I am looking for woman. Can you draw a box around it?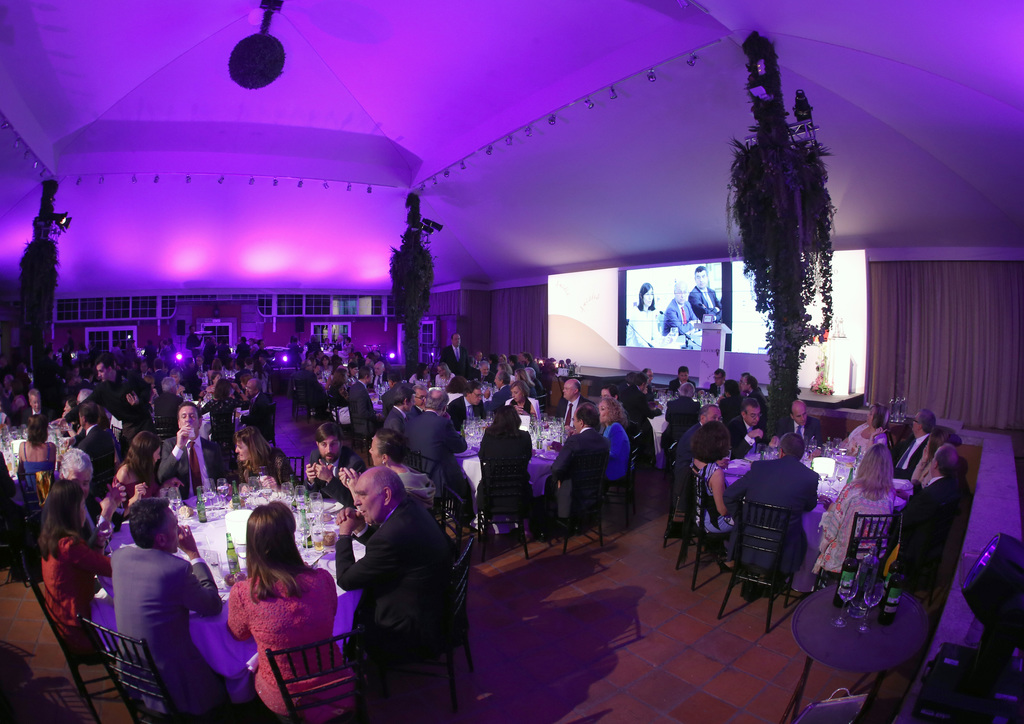
Sure, the bounding box is (x1=813, y1=440, x2=901, y2=591).
